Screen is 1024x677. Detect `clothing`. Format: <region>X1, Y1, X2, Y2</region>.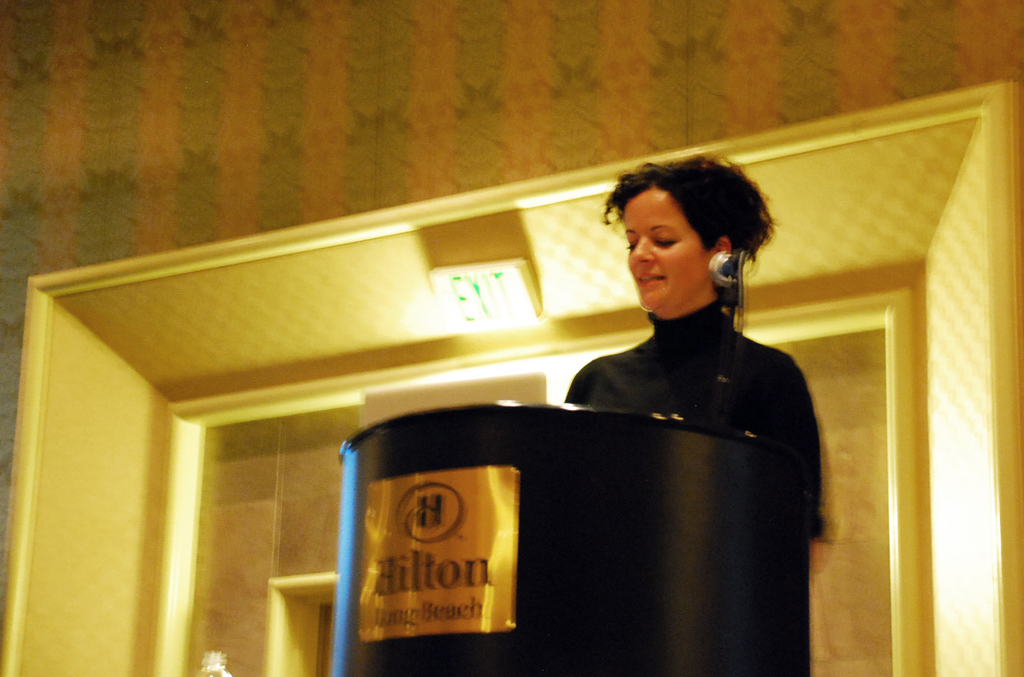
<region>563, 301, 832, 550</region>.
